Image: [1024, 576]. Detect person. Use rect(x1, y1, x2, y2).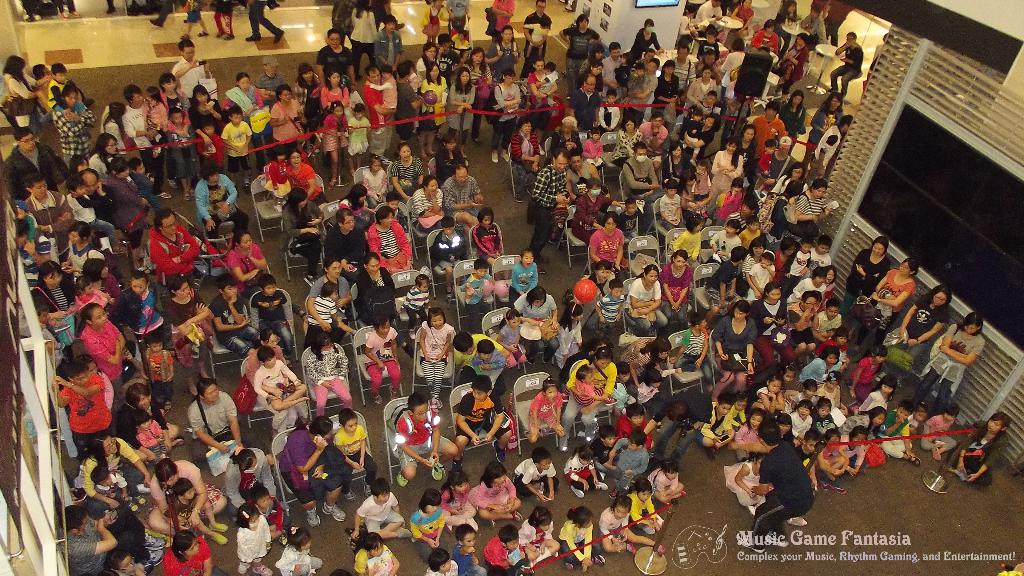
rect(362, 313, 402, 406).
